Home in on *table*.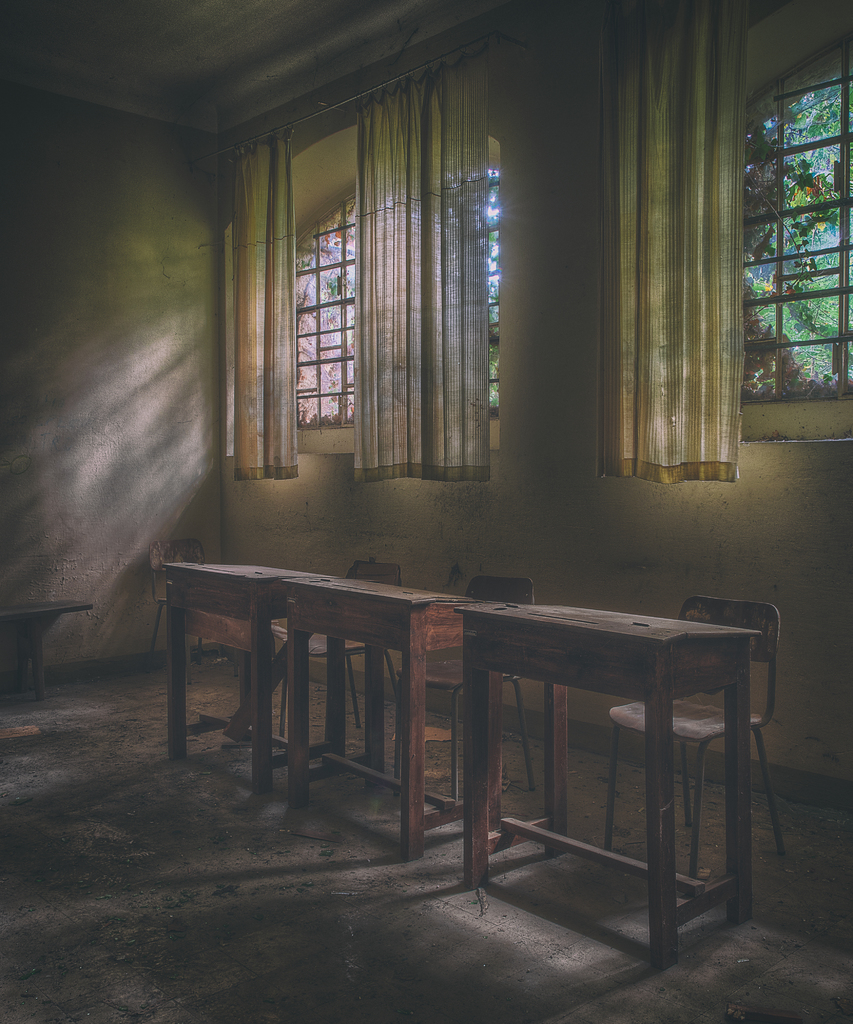
Homed in at l=454, t=601, r=756, b=972.
